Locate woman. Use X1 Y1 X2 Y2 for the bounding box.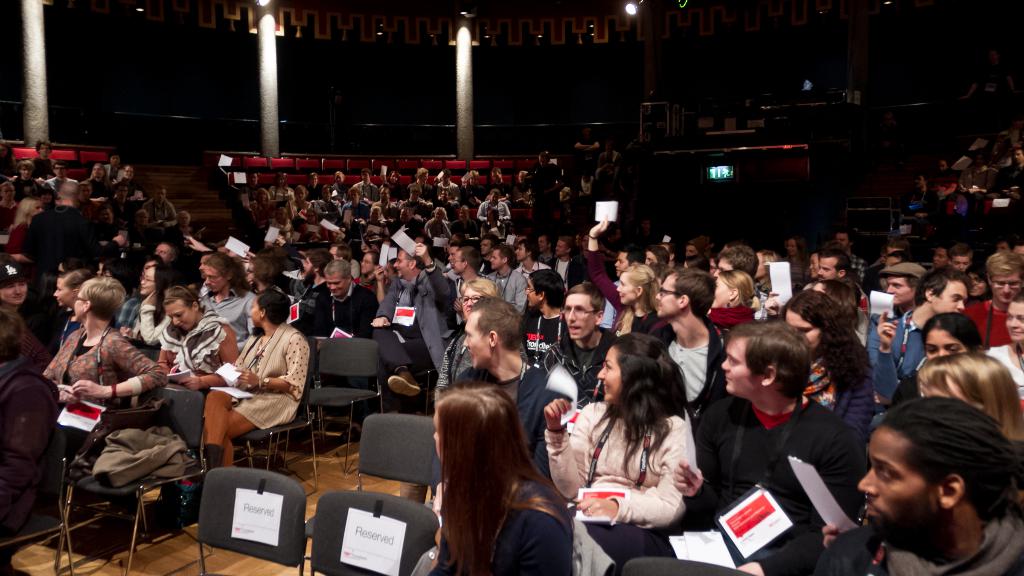
710 272 764 351.
